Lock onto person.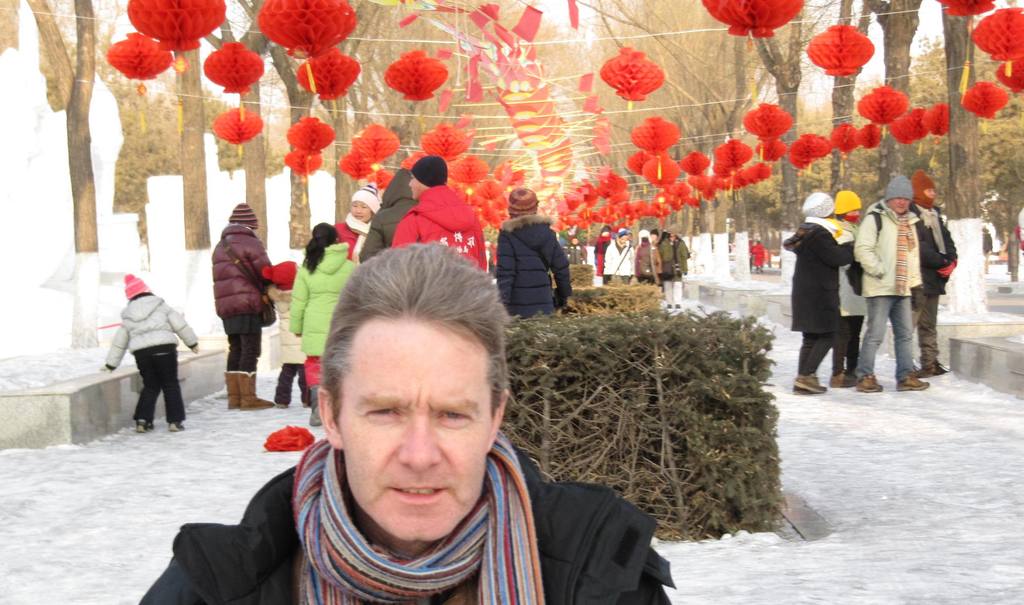
Locked: (338, 184, 385, 257).
